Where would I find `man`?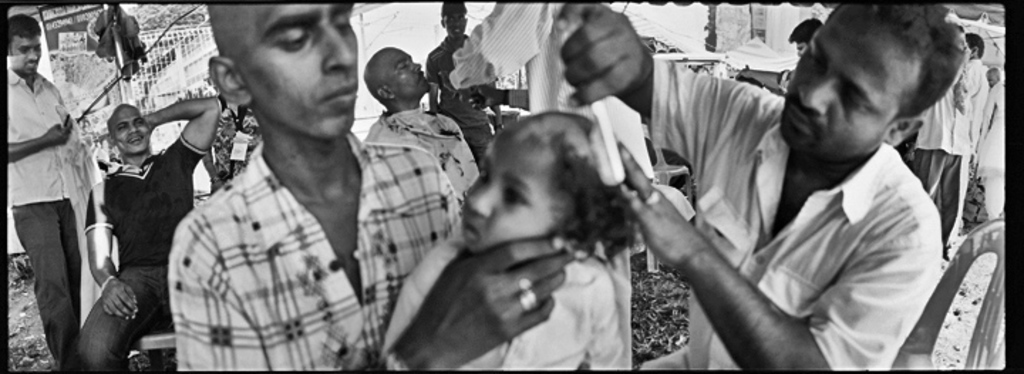
At {"x1": 75, "y1": 95, "x2": 222, "y2": 373}.
